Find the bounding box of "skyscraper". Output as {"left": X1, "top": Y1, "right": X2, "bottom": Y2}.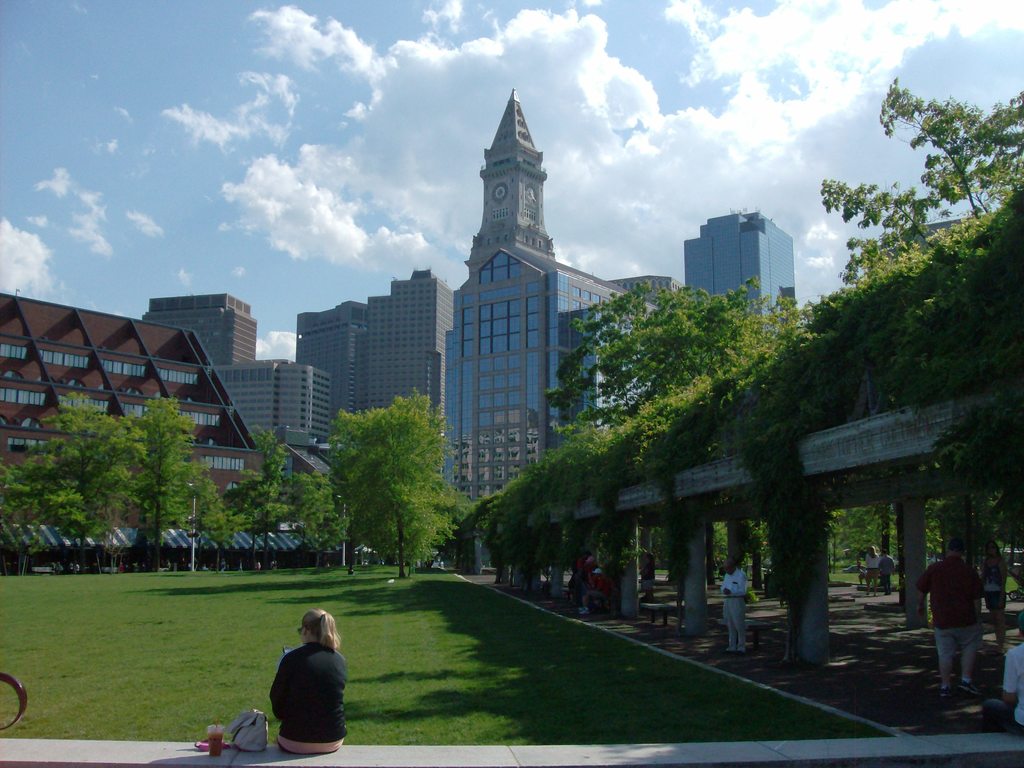
{"left": 142, "top": 292, "right": 257, "bottom": 362}.
